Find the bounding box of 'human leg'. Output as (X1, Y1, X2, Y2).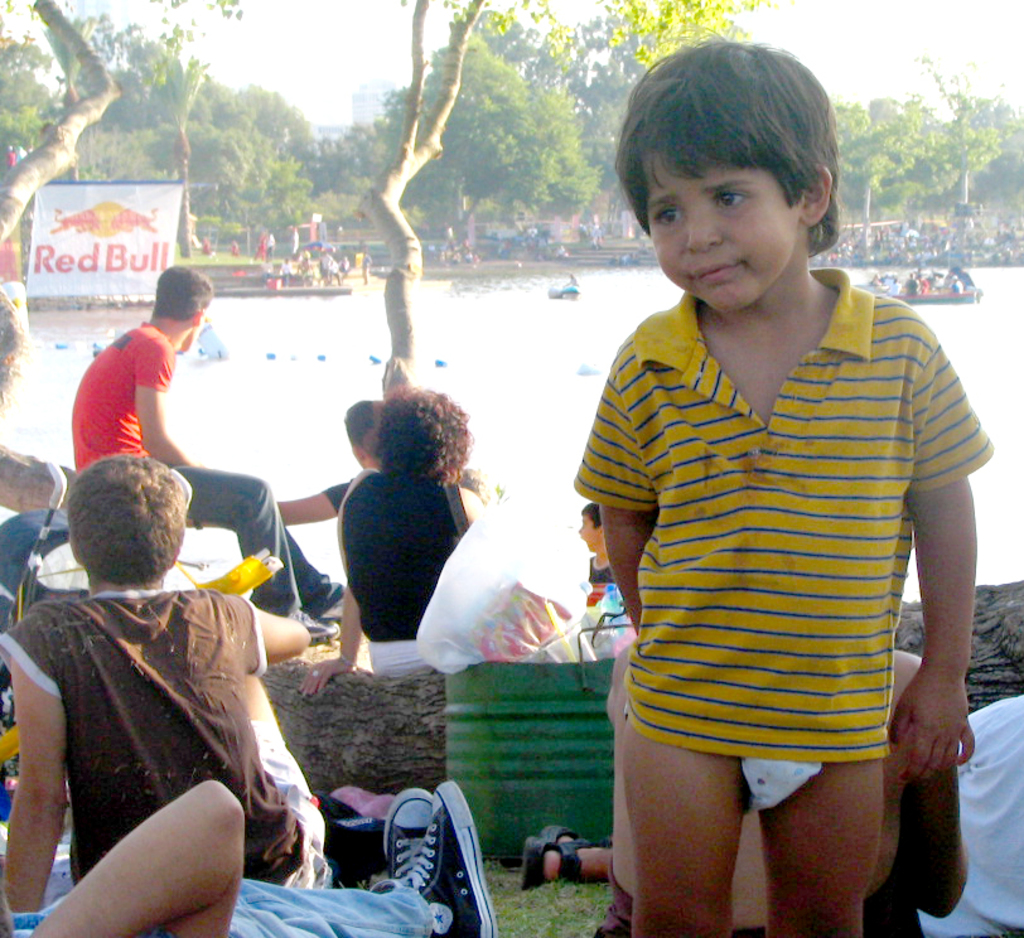
(231, 785, 443, 937).
